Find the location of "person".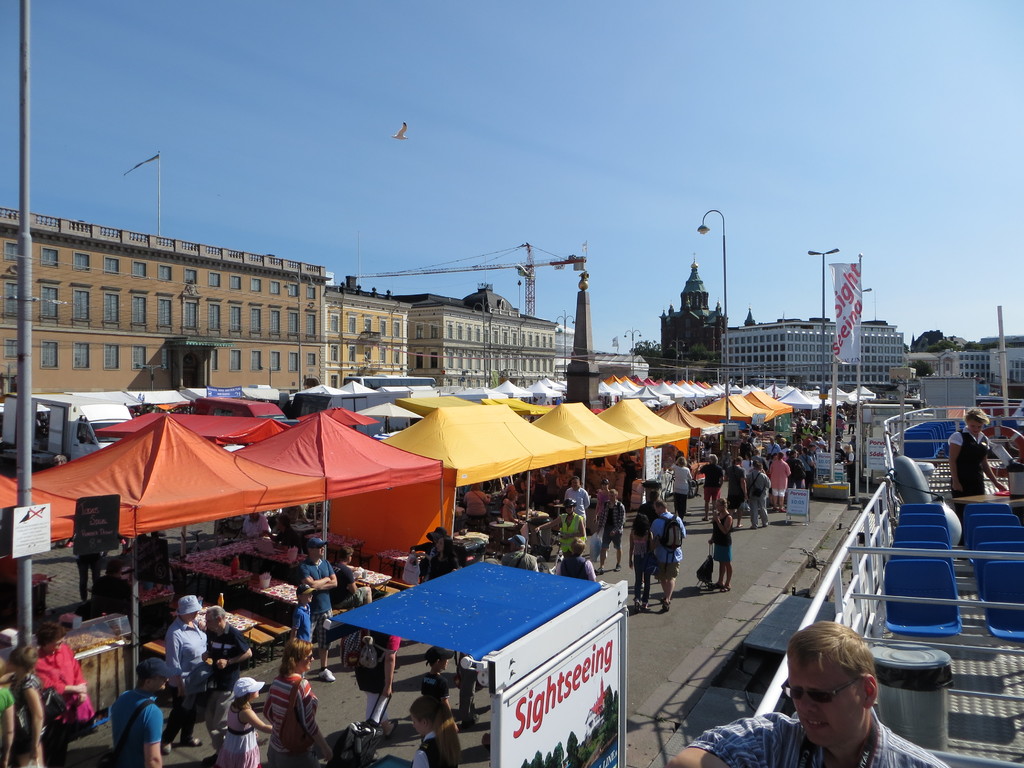
Location: box=[629, 507, 652, 610].
